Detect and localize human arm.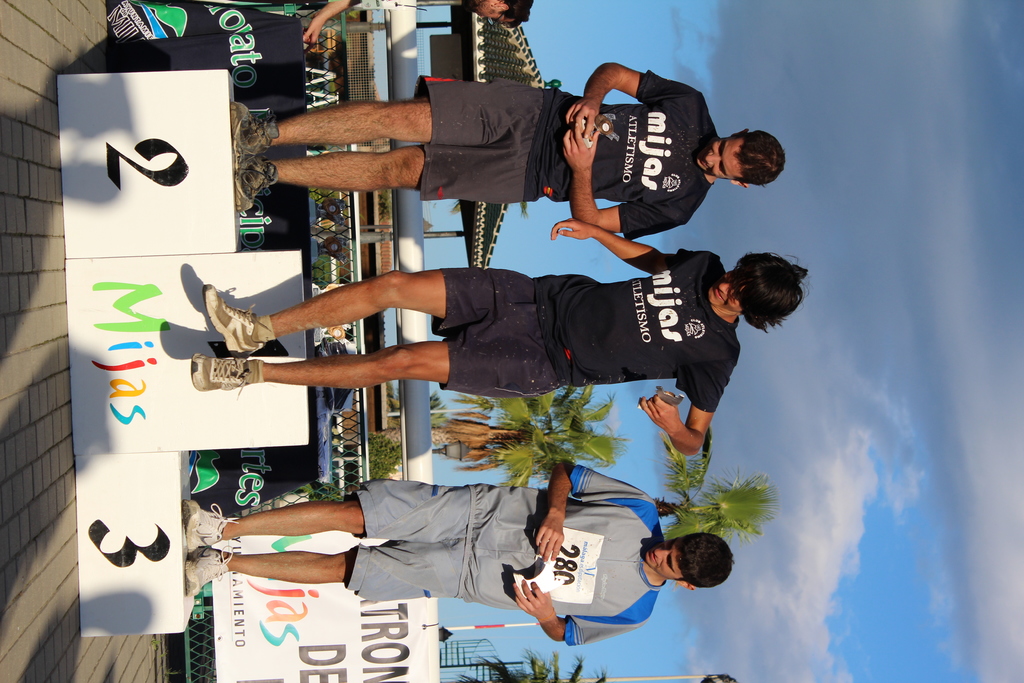
Localized at bbox=[291, 0, 361, 48].
